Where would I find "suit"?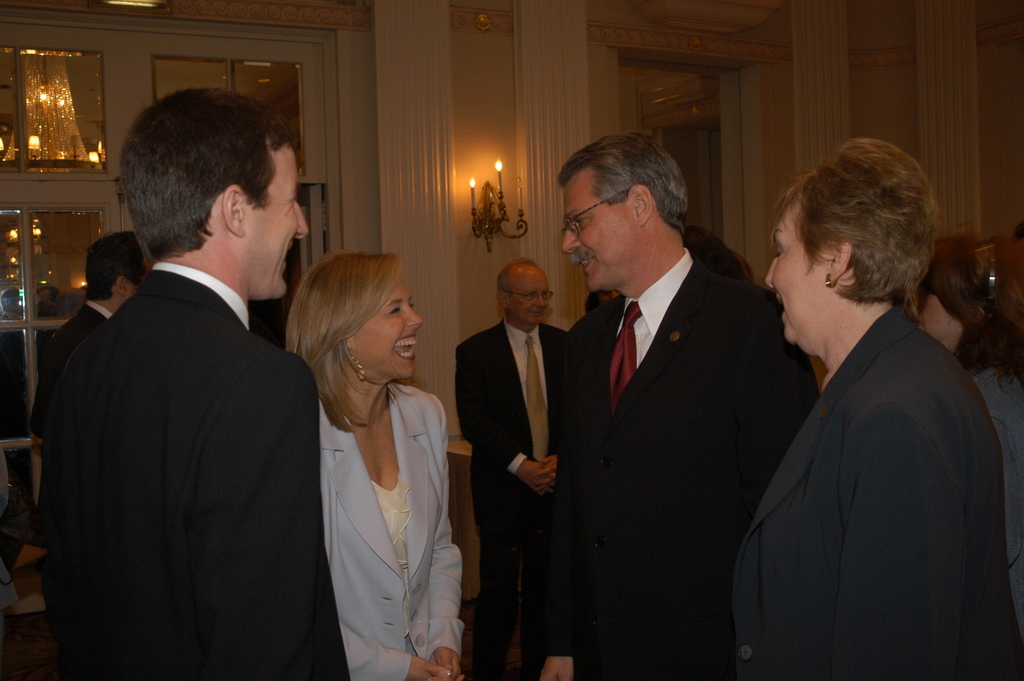
At pyautogui.locateOnScreen(729, 304, 1023, 680).
